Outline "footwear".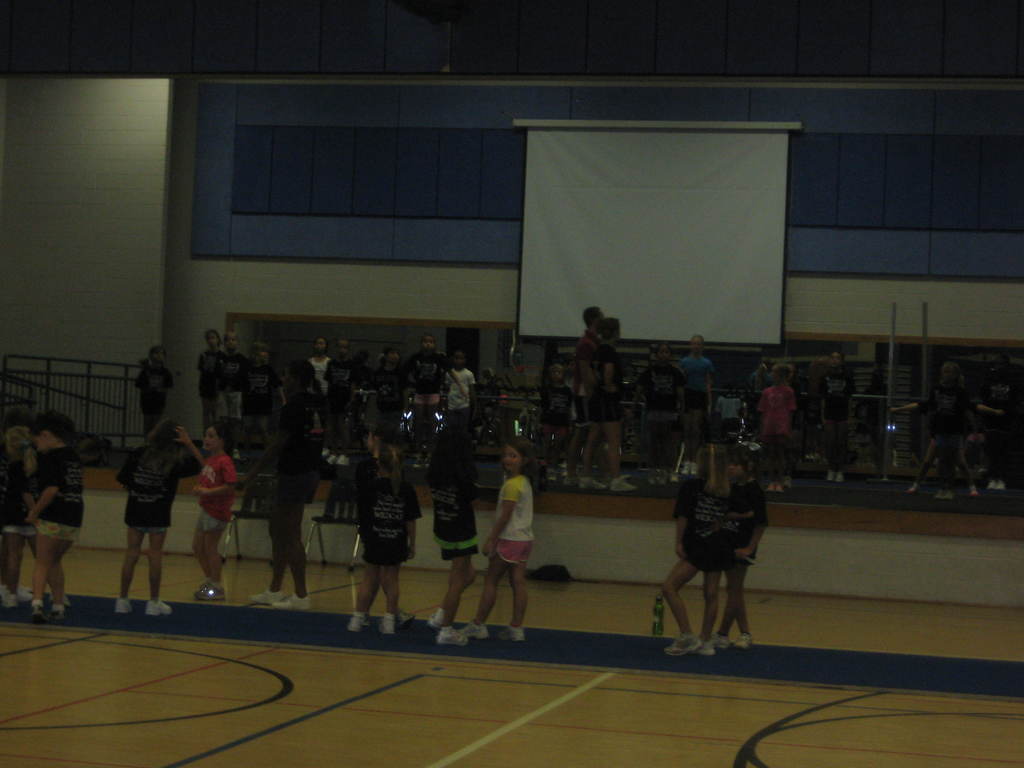
Outline: [666, 636, 707, 659].
